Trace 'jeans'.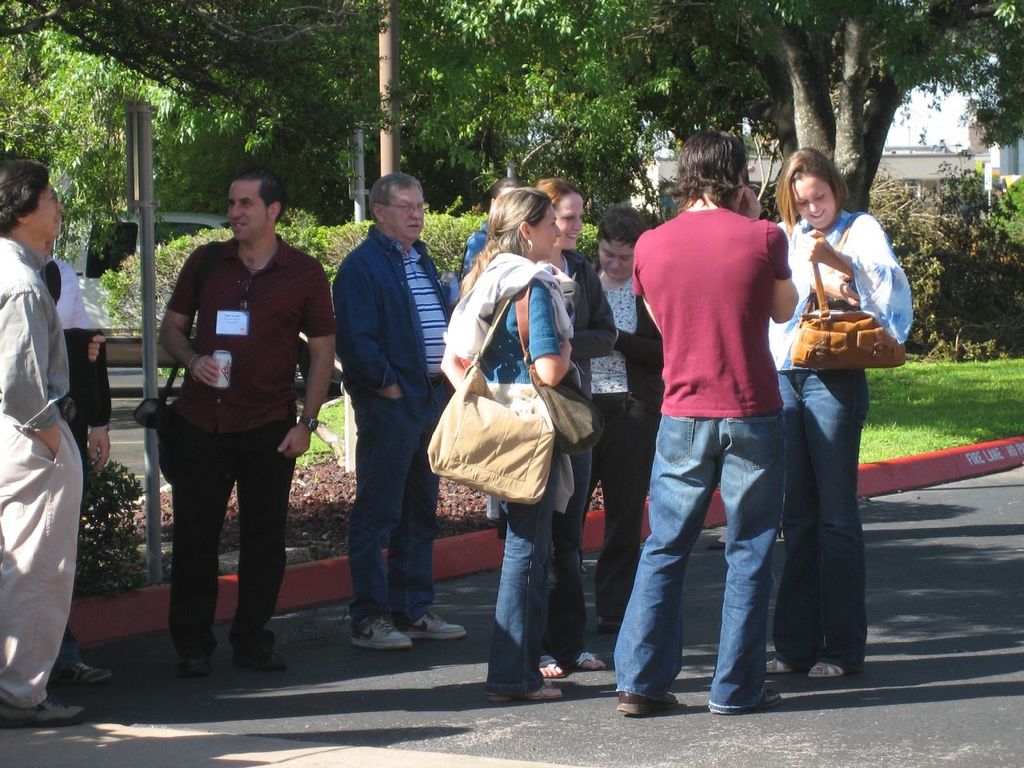
Traced to x1=334, y1=224, x2=450, y2=420.
